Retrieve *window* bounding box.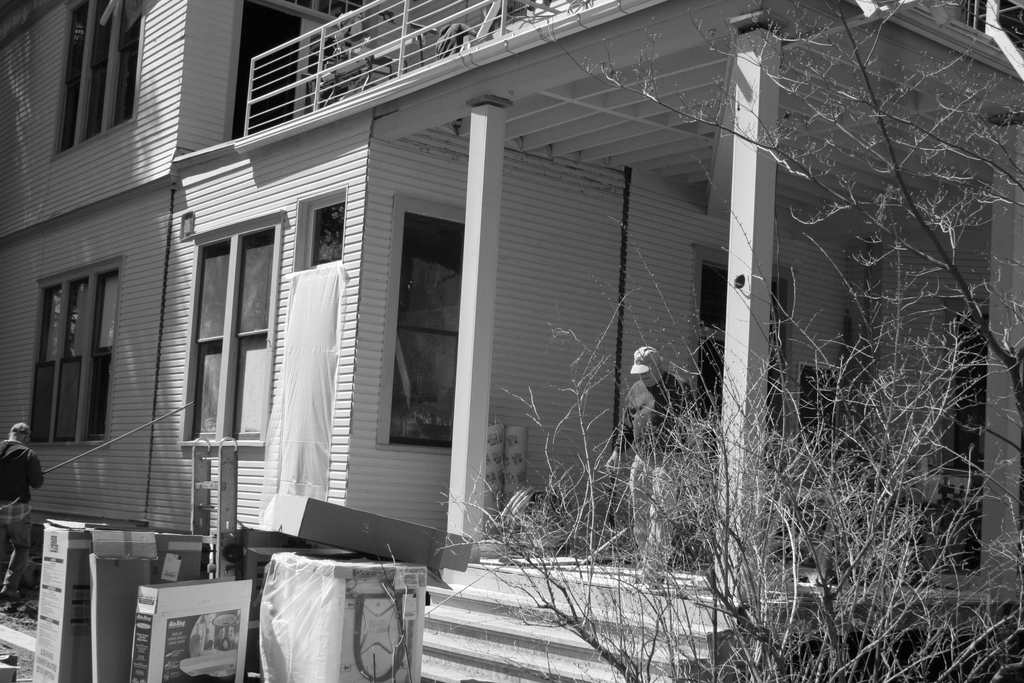
Bounding box: (30, 223, 118, 452).
